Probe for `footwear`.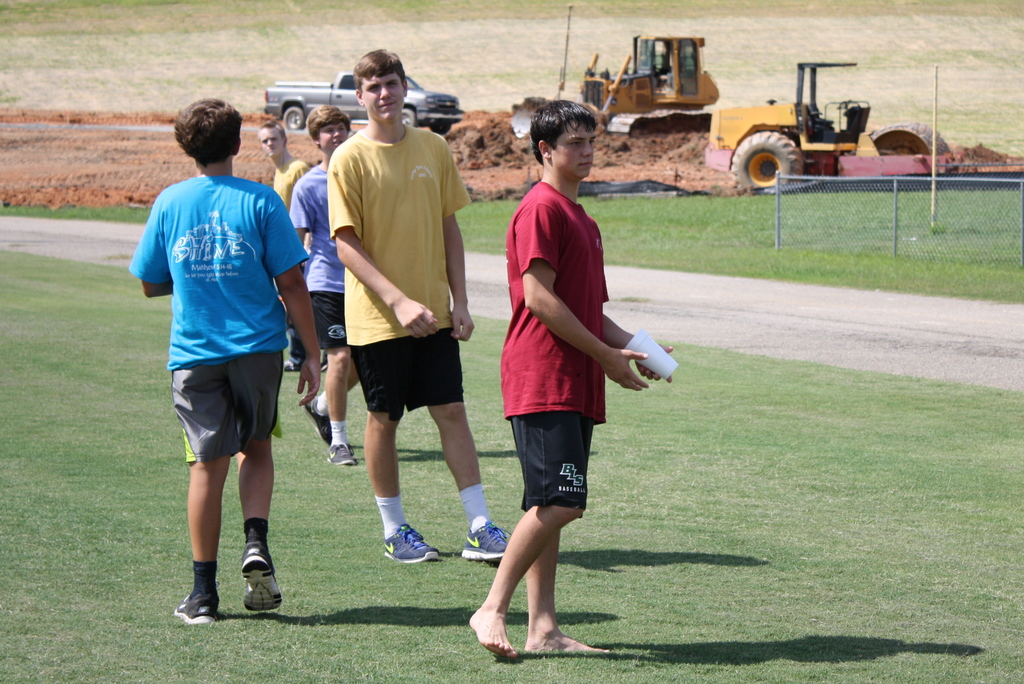
Probe result: box=[451, 525, 521, 572].
